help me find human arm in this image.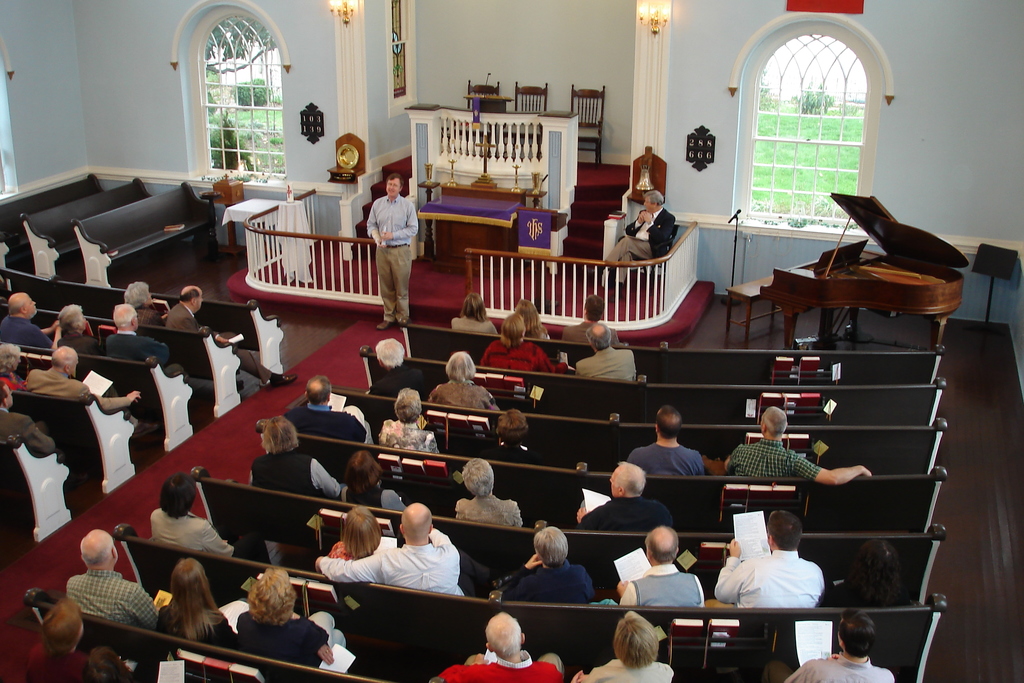
Found it: box=[316, 463, 344, 500].
